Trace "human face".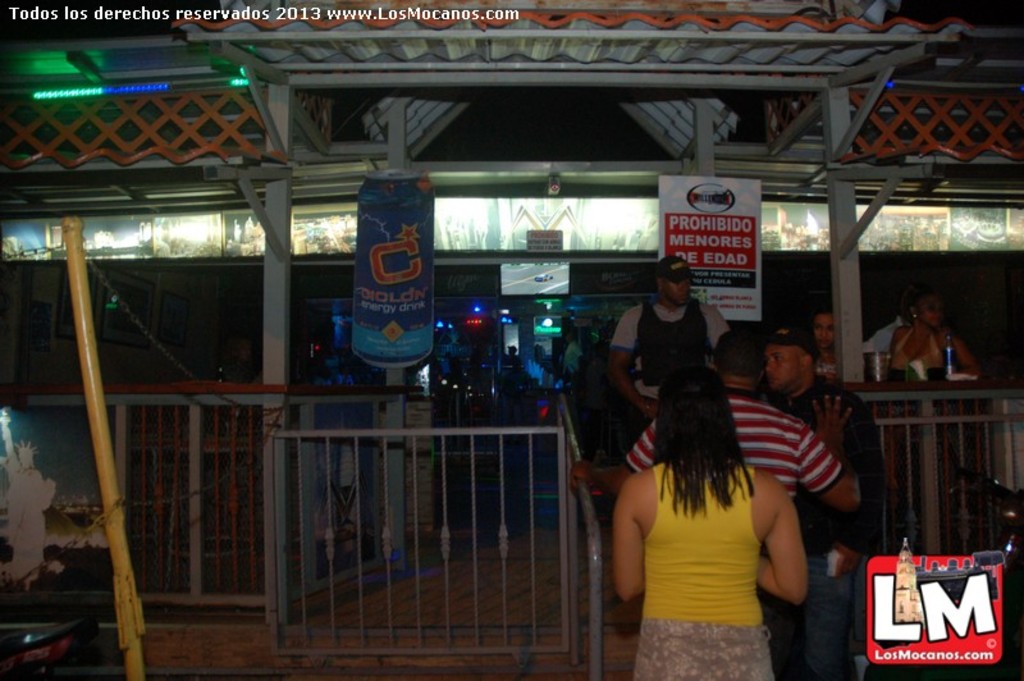
Traced to {"x1": 765, "y1": 347, "x2": 800, "y2": 389}.
